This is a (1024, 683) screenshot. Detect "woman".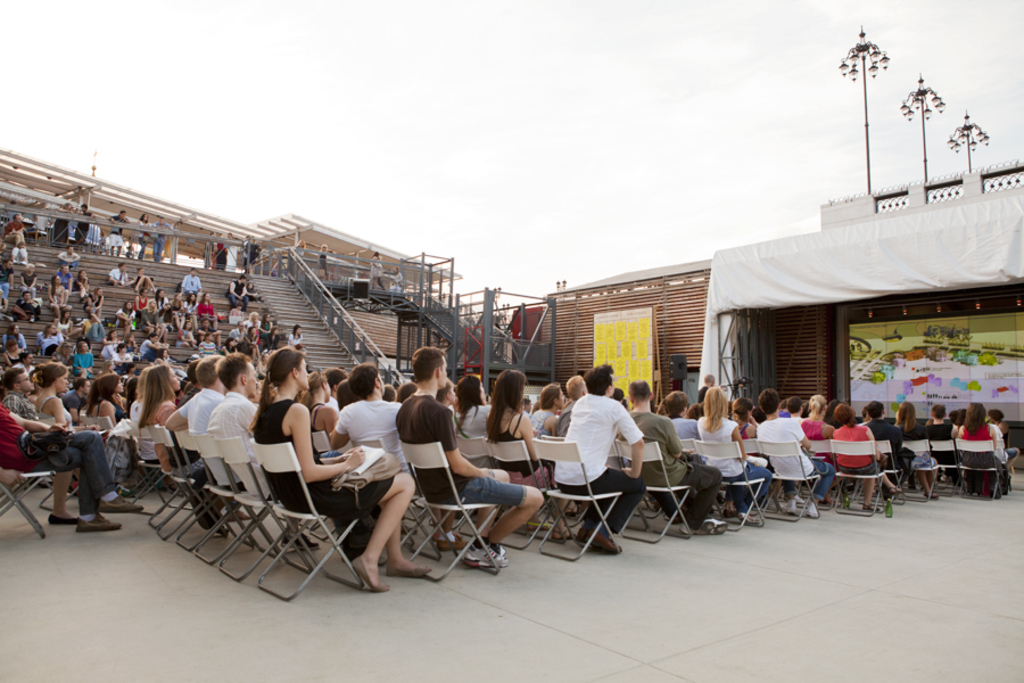
(x1=134, y1=211, x2=149, y2=256).
